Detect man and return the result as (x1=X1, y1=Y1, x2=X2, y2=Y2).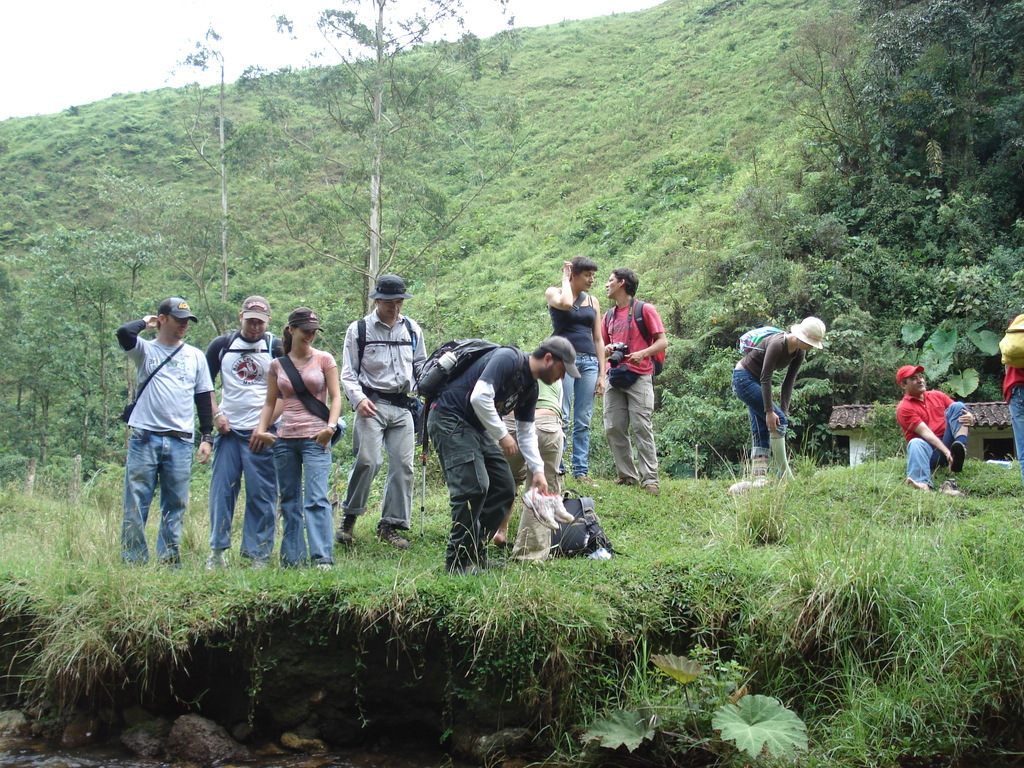
(x1=598, y1=272, x2=672, y2=495).
